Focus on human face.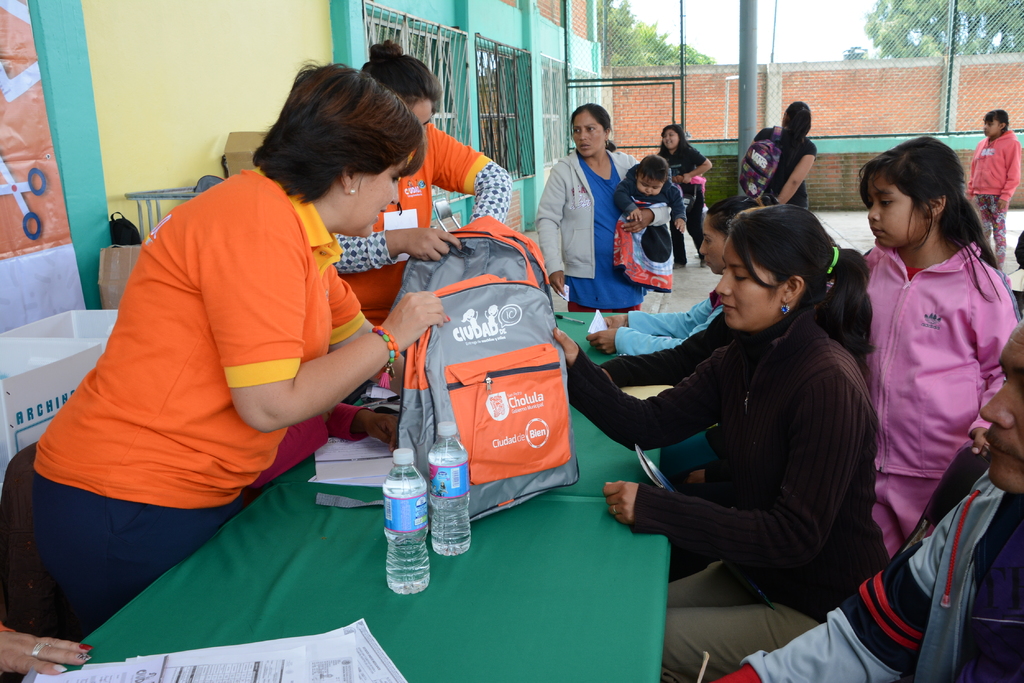
Focused at Rect(980, 115, 1004, 138).
